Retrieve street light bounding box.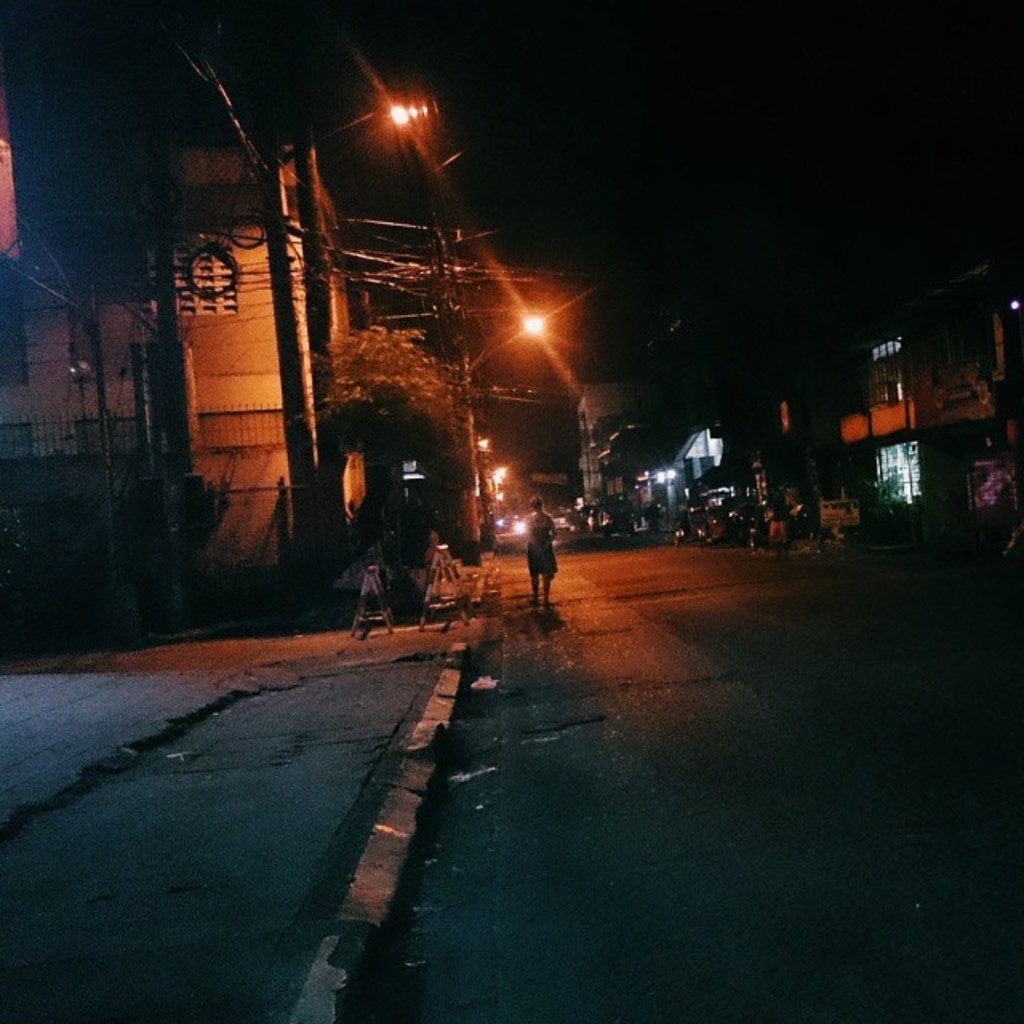
Bounding box: left=280, top=91, right=411, bottom=163.
